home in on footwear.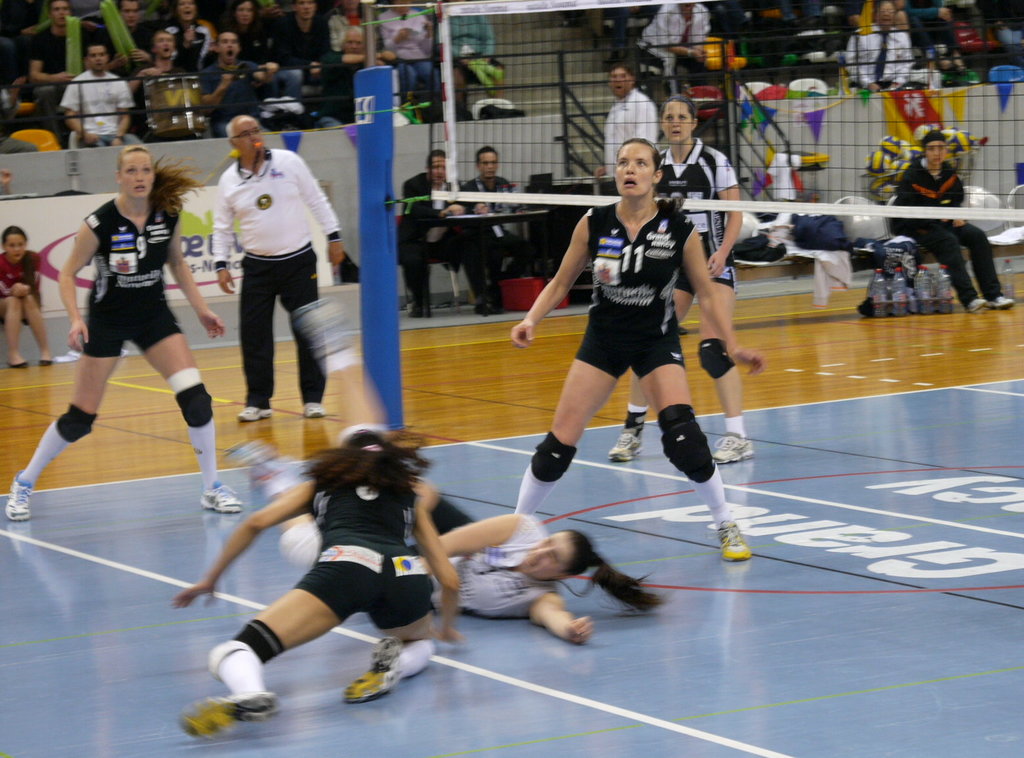
Homed in at [left=477, top=303, right=500, bottom=315].
